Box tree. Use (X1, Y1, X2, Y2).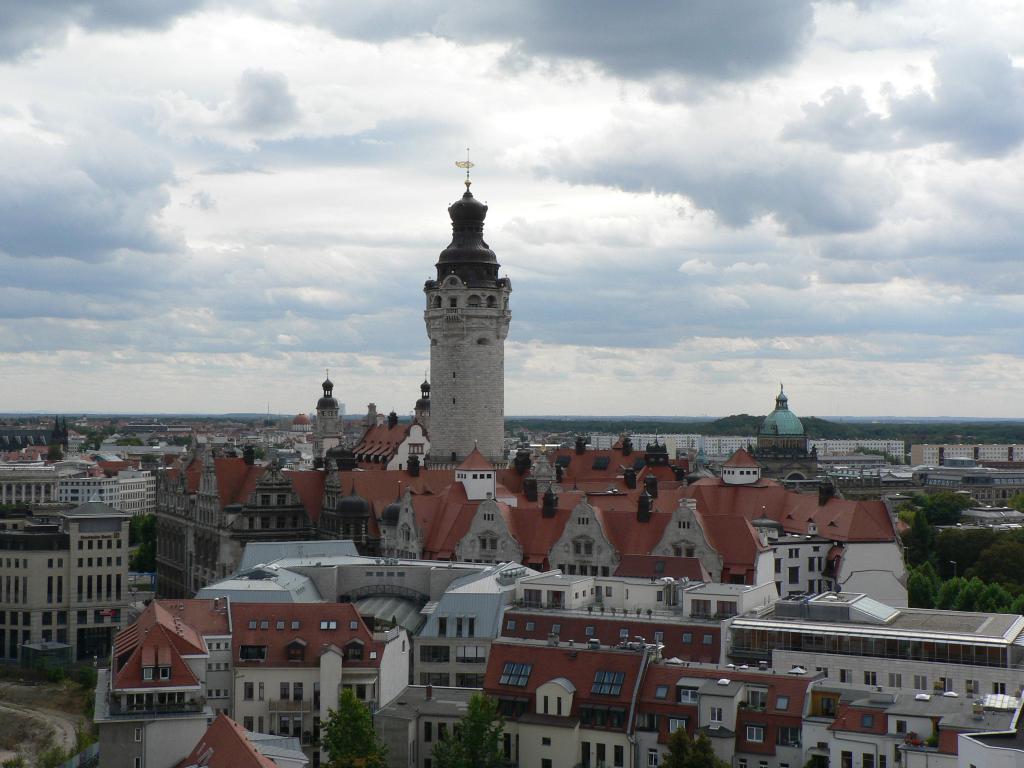
(31, 652, 64, 685).
